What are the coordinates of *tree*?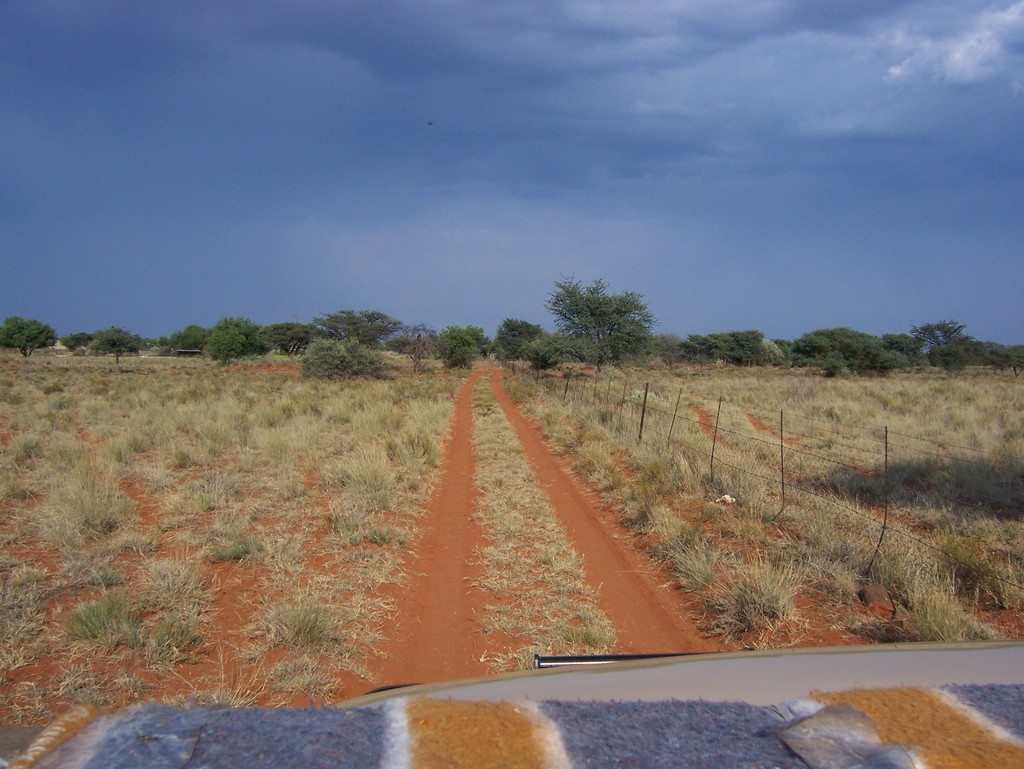
789,317,1023,370.
